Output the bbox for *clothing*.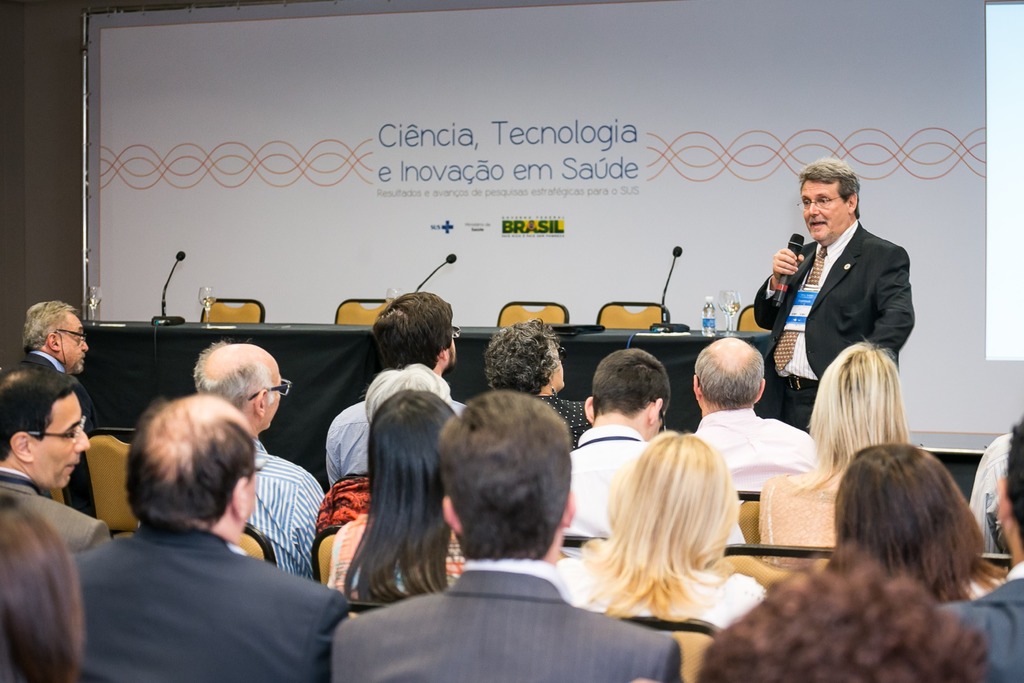
[330,403,460,478].
